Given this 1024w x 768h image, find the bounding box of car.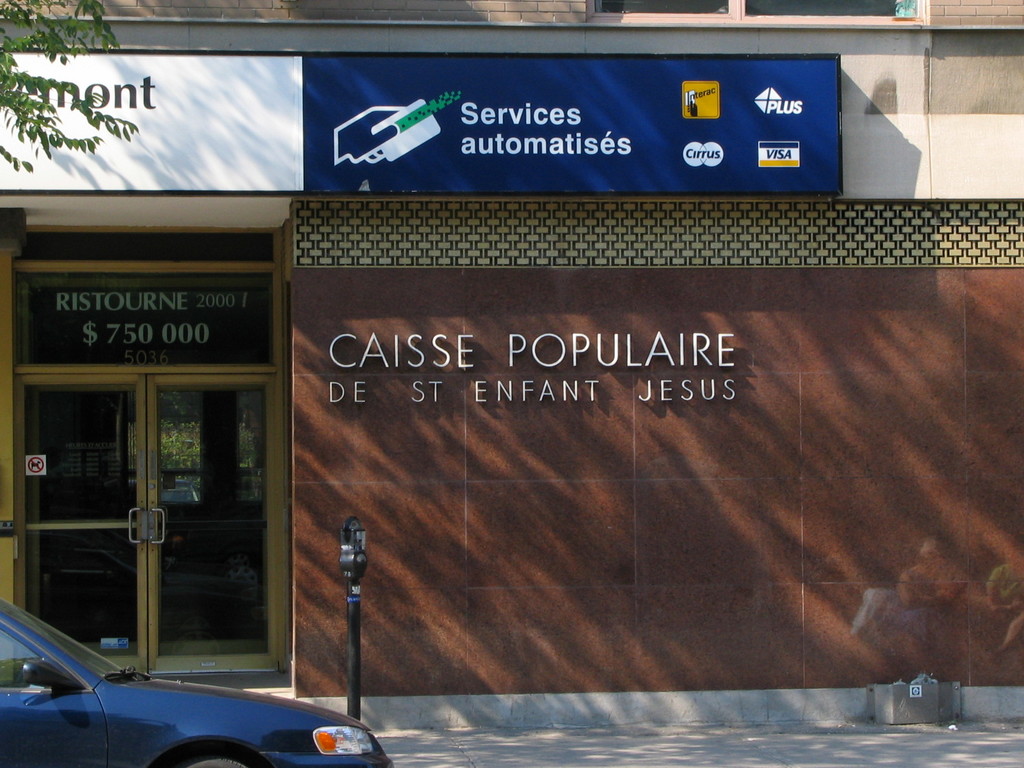
0,603,402,767.
